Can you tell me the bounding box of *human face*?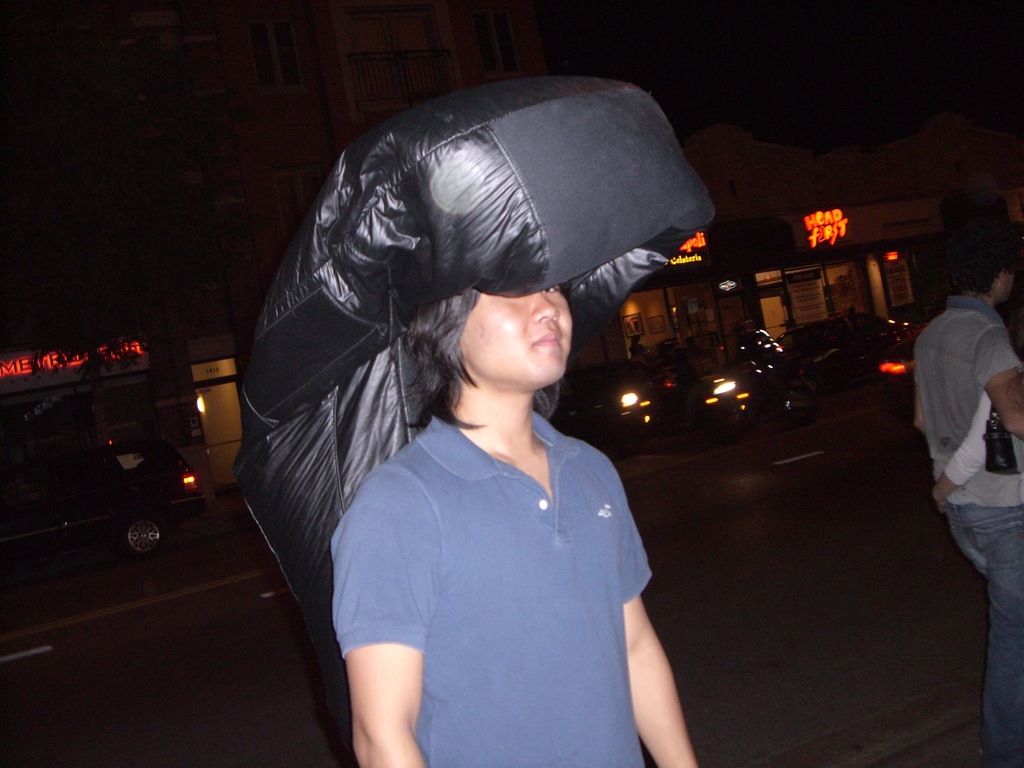
select_region(456, 287, 573, 381).
